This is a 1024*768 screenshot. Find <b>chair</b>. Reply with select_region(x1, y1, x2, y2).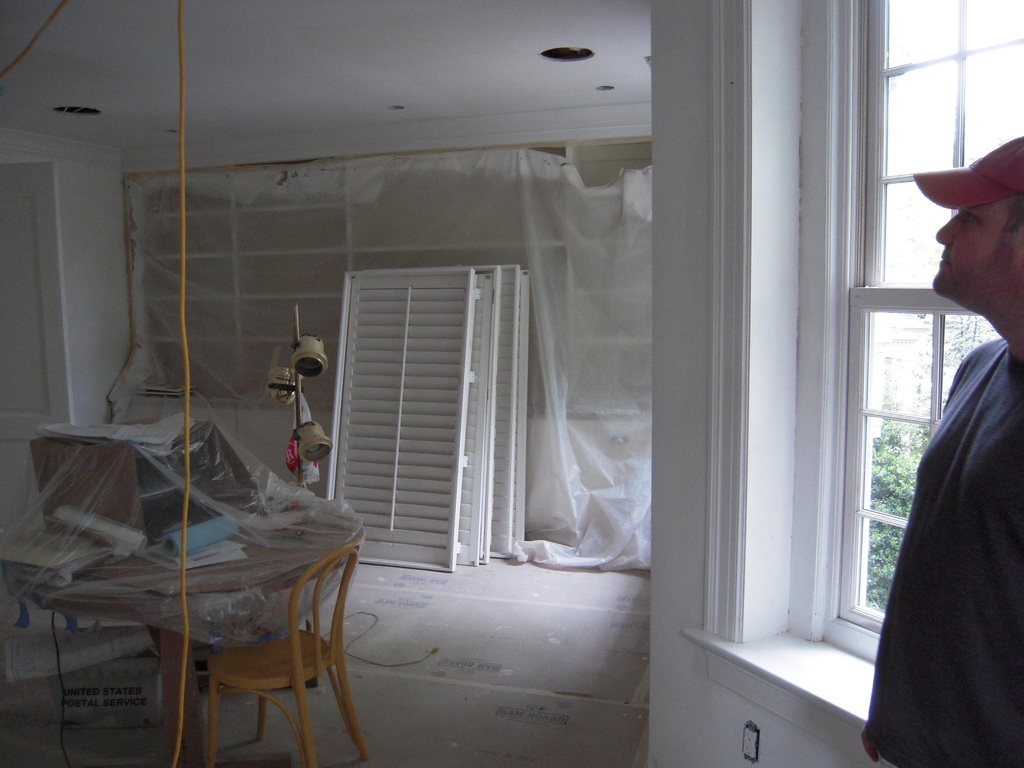
select_region(204, 527, 364, 767).
